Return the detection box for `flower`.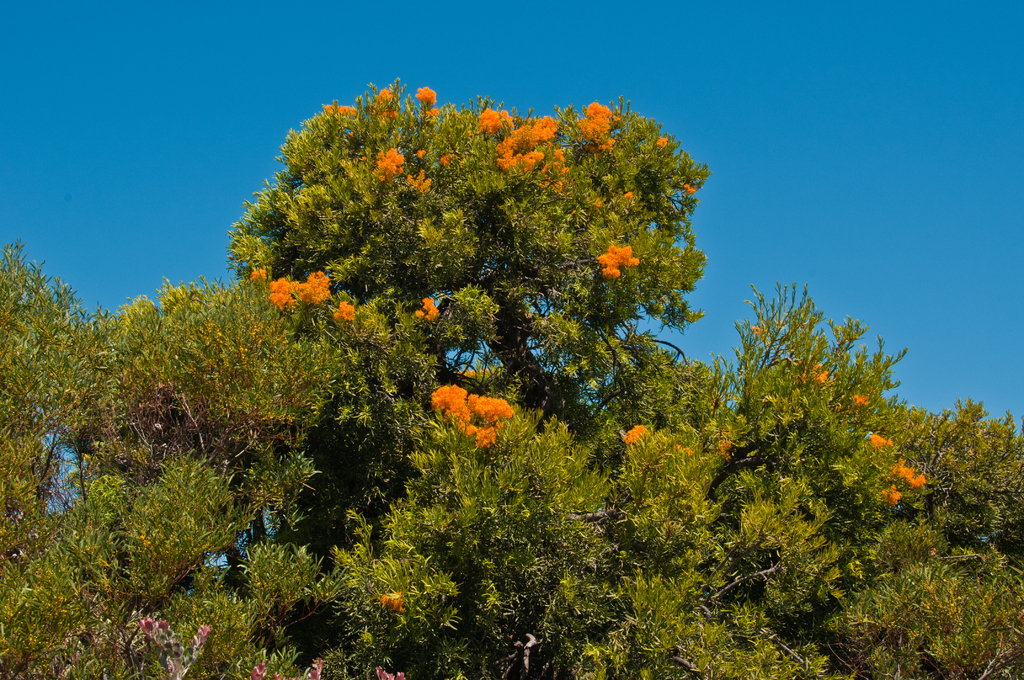
[left=419, top=293, right=435, bottom=321].
